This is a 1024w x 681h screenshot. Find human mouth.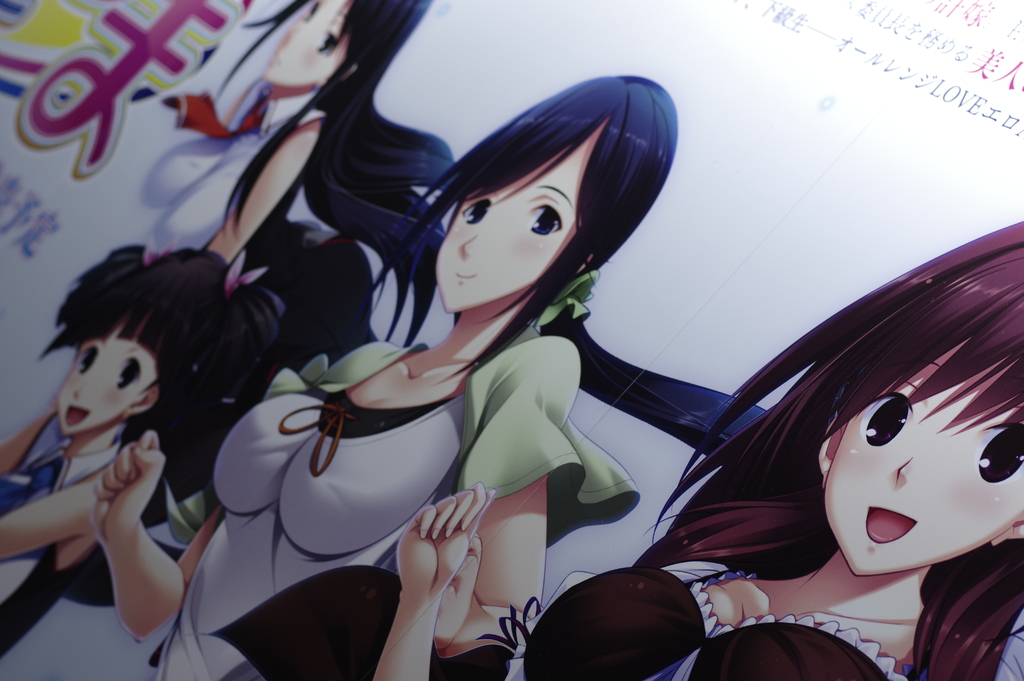
Bounding box: 65, 402, 91, 429.
